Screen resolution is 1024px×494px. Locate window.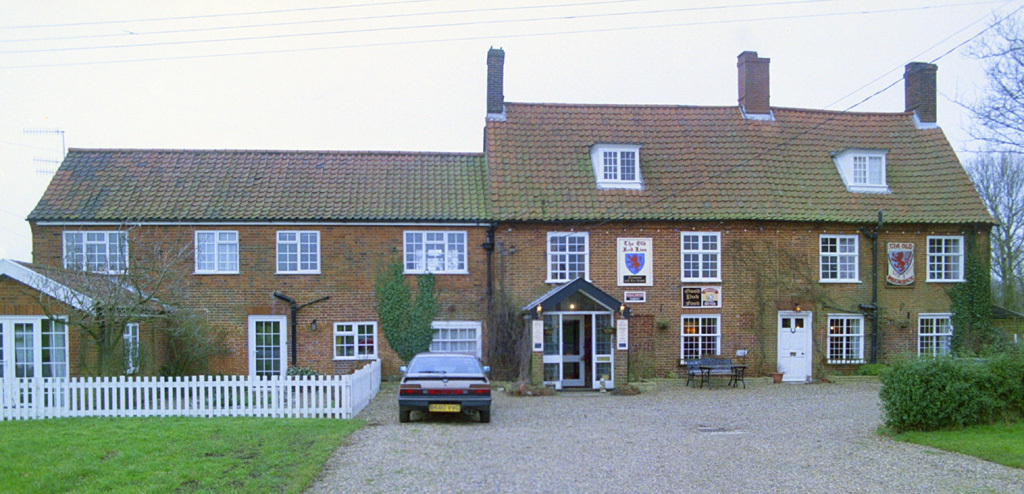
<region>66, 228, 135, 274</region>.
